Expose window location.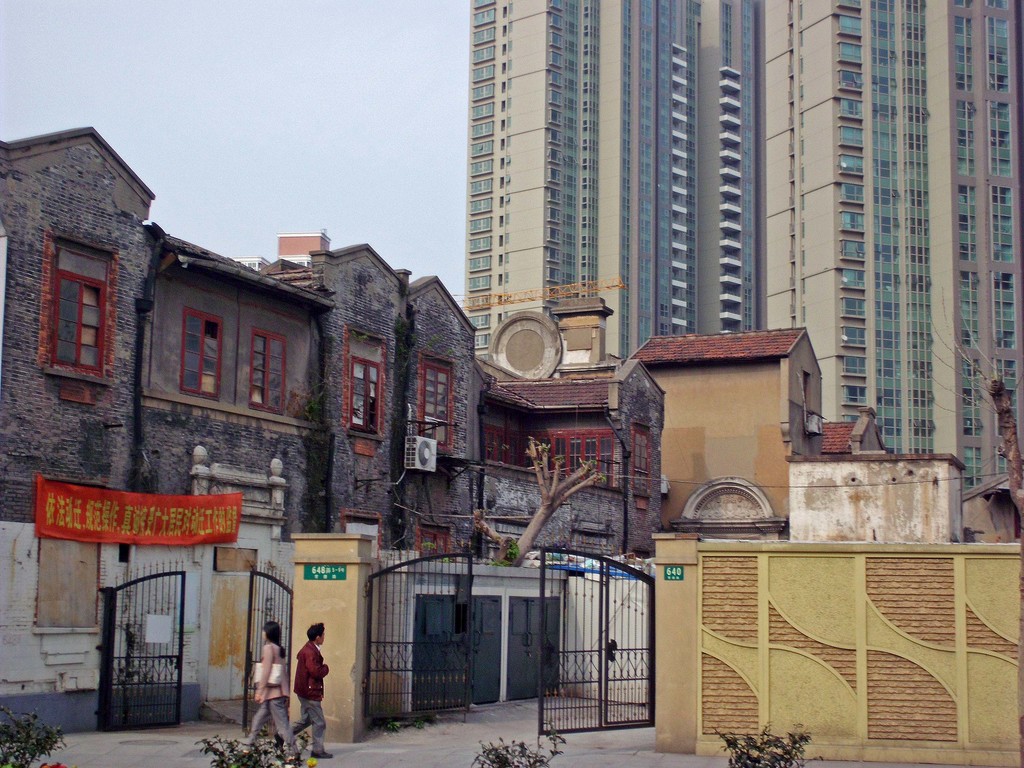
Exposed at crop(956, 103, 975, 177).
